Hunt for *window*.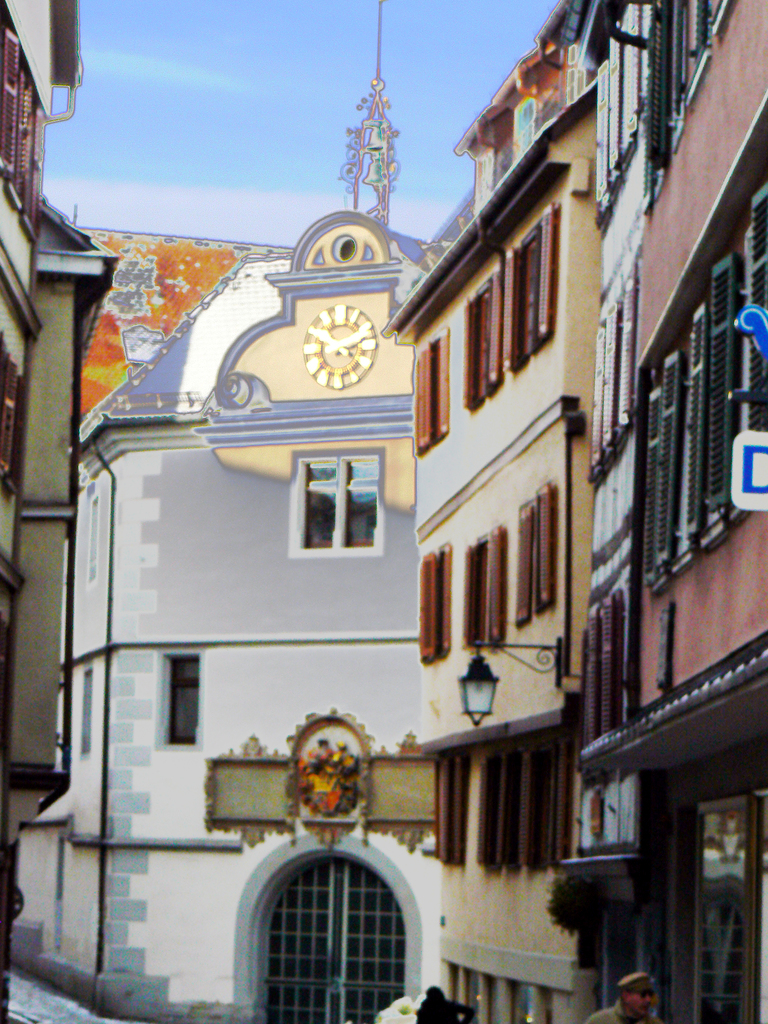
Hunted down at detection(435, 753, 470, 872).
